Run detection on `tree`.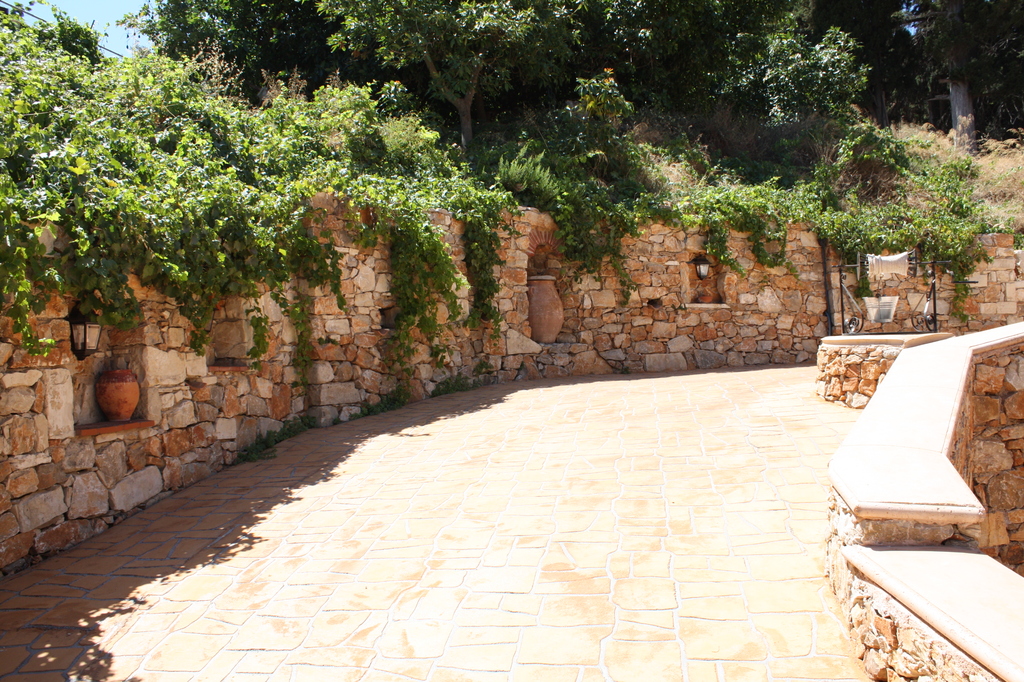
Result: (914, 0, 1023, 154).
